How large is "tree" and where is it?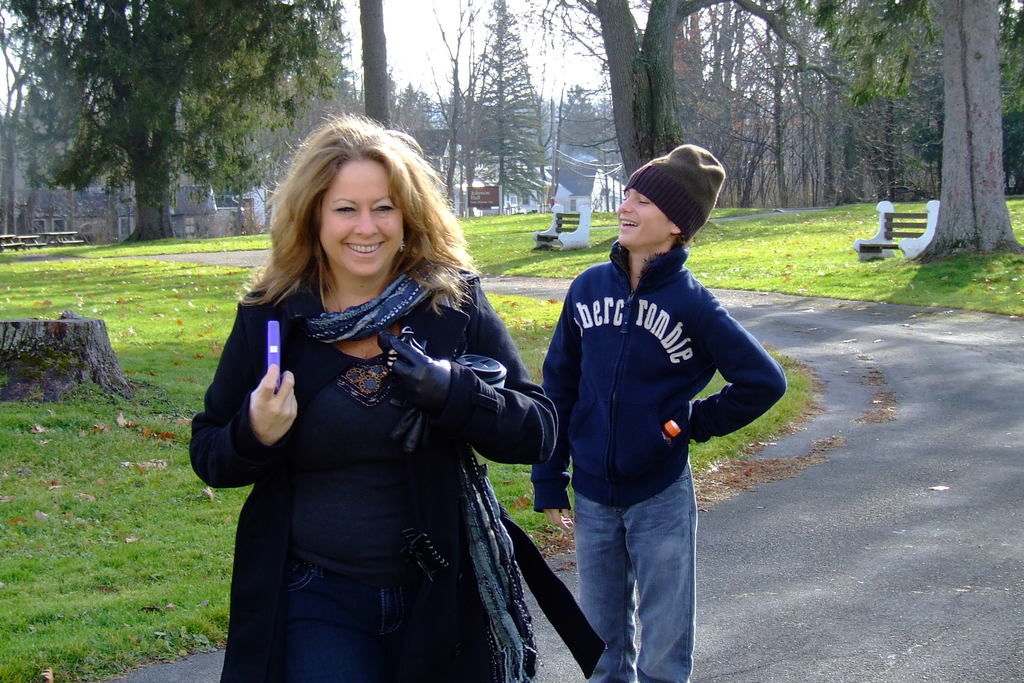
Bounding box: 404,80,439,175.
